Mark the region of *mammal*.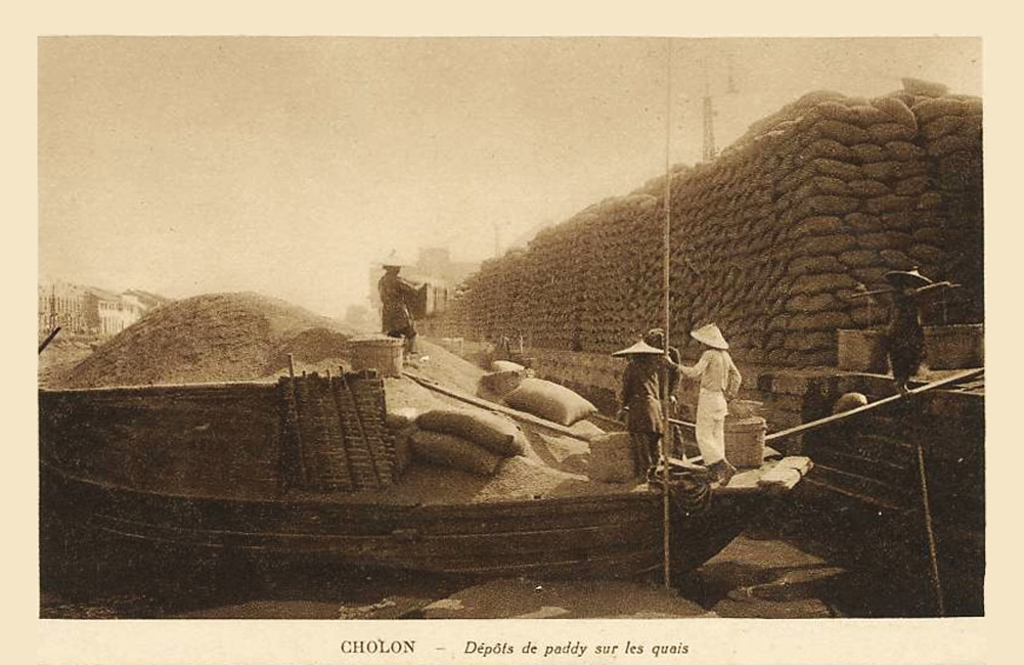
Region: <region>696, 325, 753, 481</region>.
